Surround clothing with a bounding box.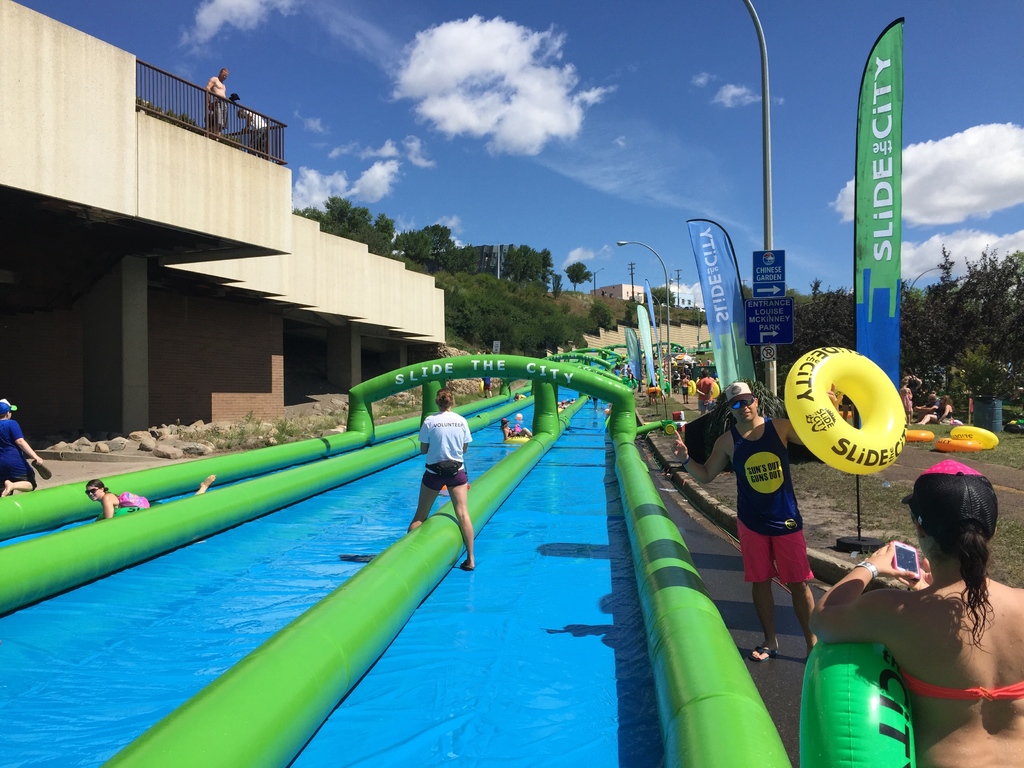
(613, 370, 621, 376).
